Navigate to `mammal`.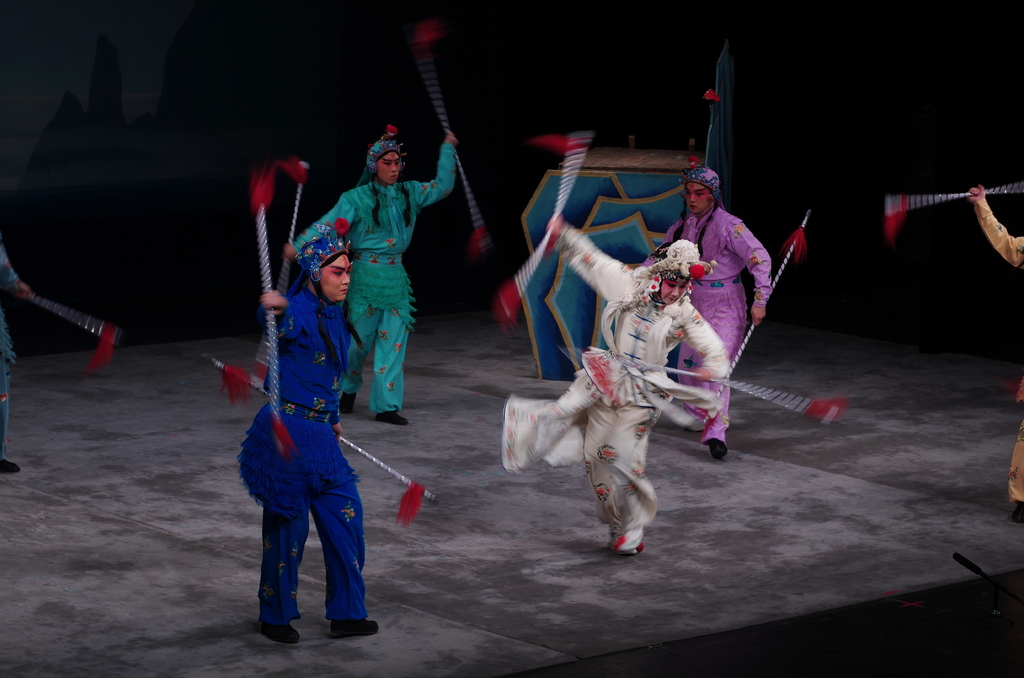
Navigation target: x1=0, y1=243, x2=30, y2=471.
